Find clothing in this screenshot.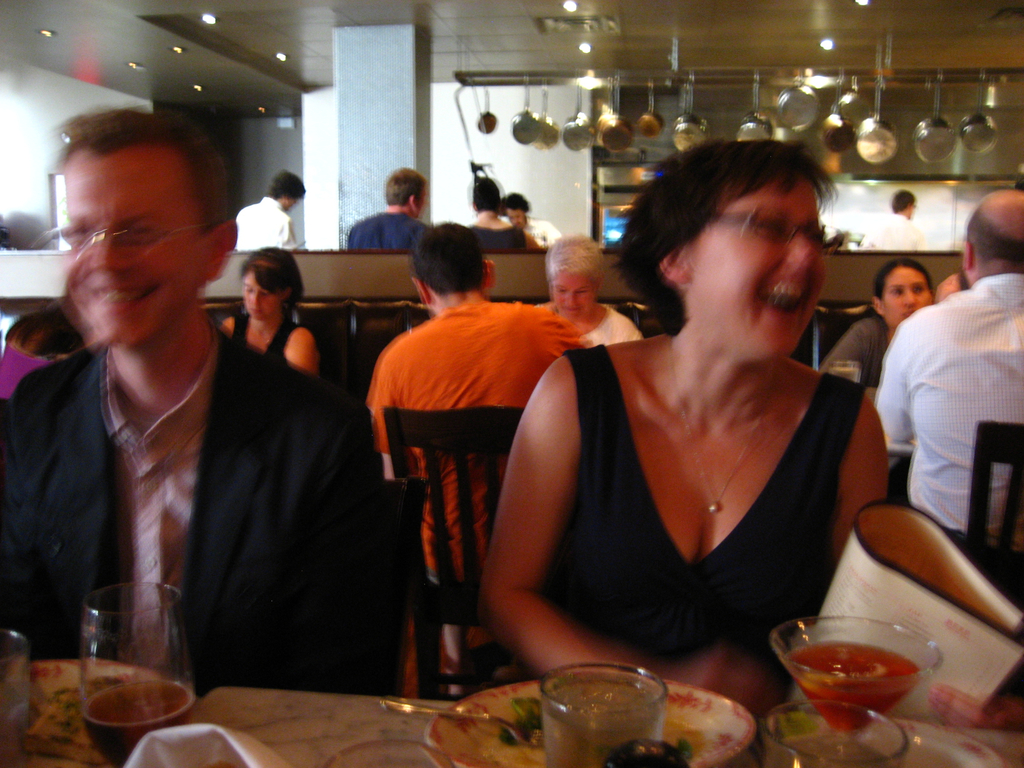
The bounding box for clothing is (857,212,930,254).
